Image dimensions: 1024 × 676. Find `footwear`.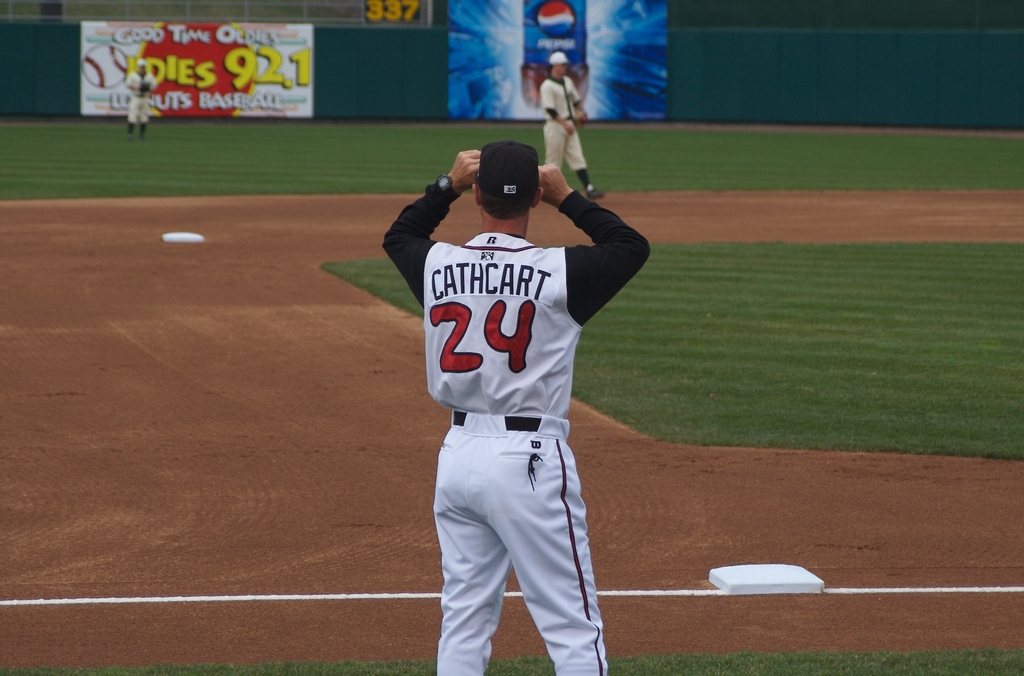
<box>127,134,133,143</box>.
